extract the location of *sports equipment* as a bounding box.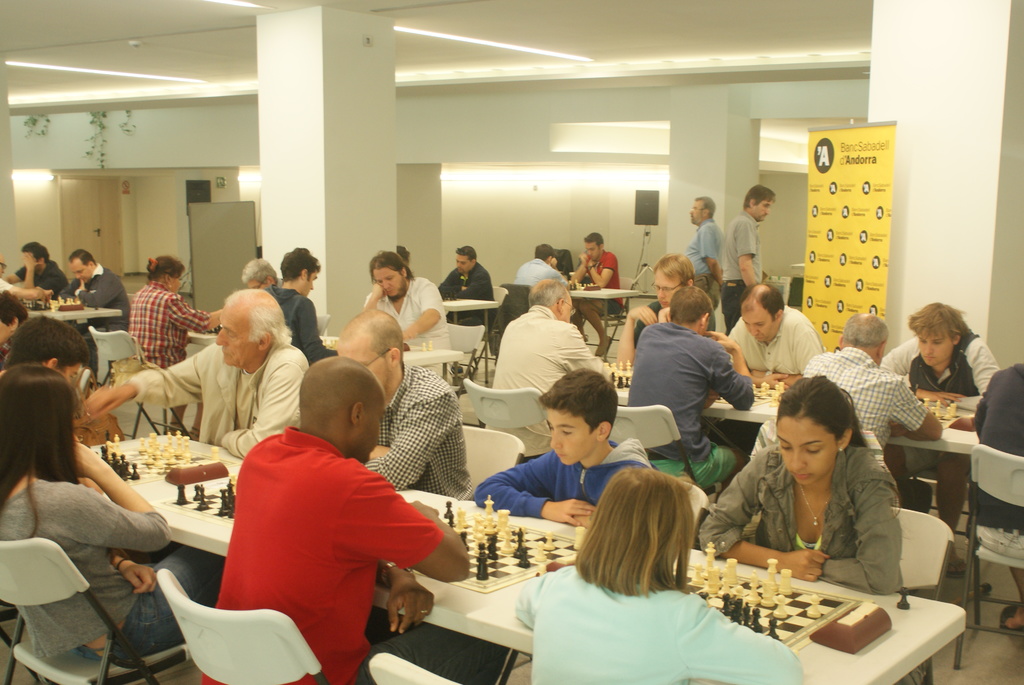
[left=569, top=276, right=594, bottom=294].
